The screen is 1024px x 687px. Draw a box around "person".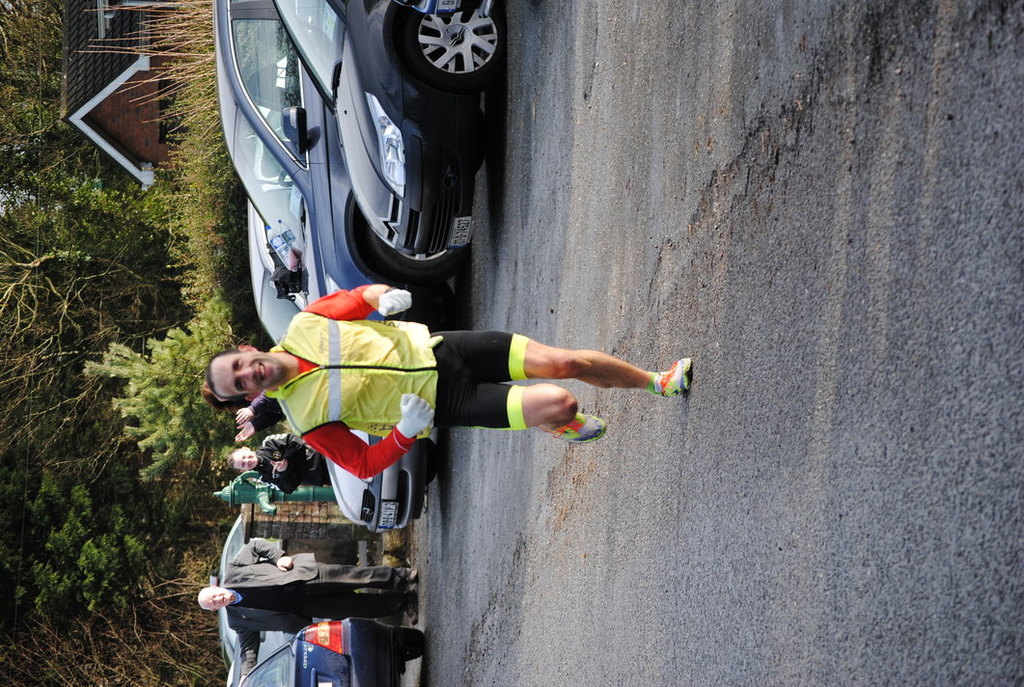
detection(226, 432, 331, 498).
